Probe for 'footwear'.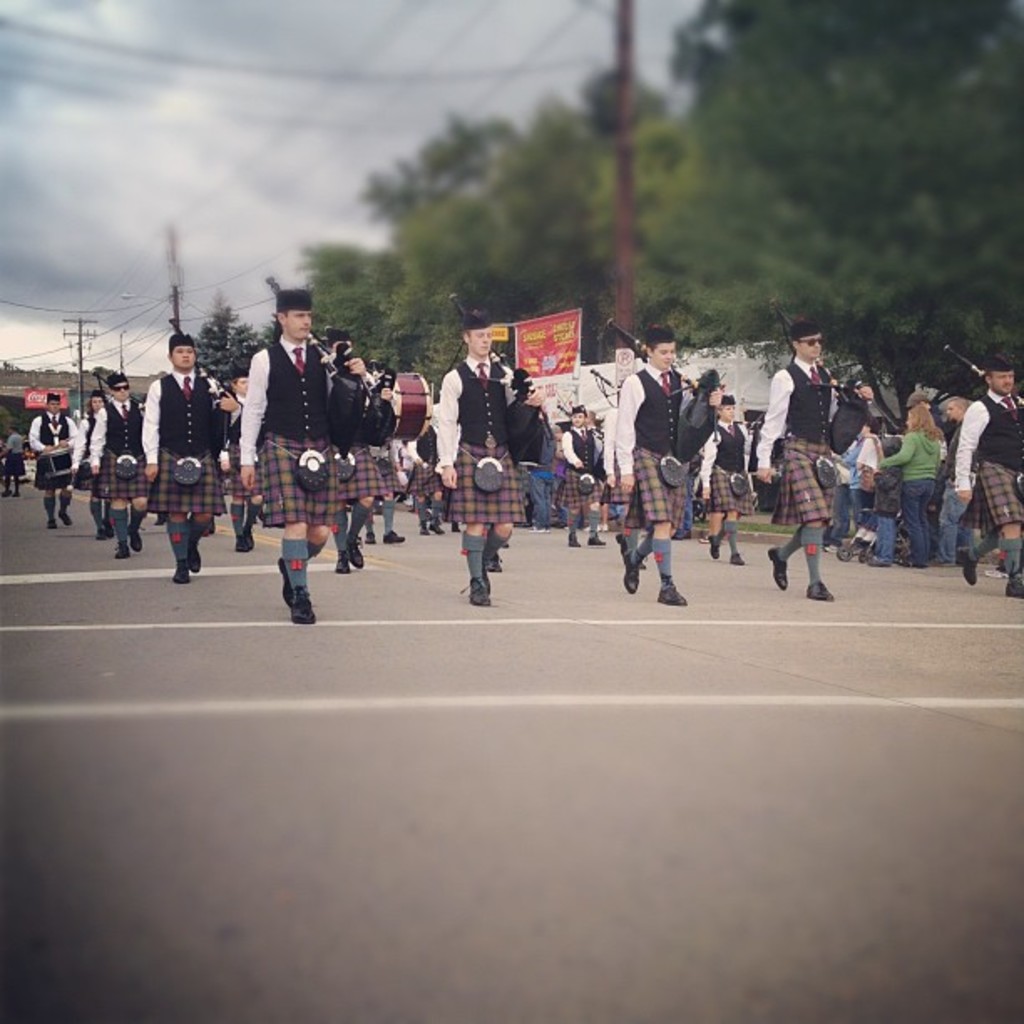
Probe result: pyautogui.locateOnScreen(808, 572, 837, 599).
